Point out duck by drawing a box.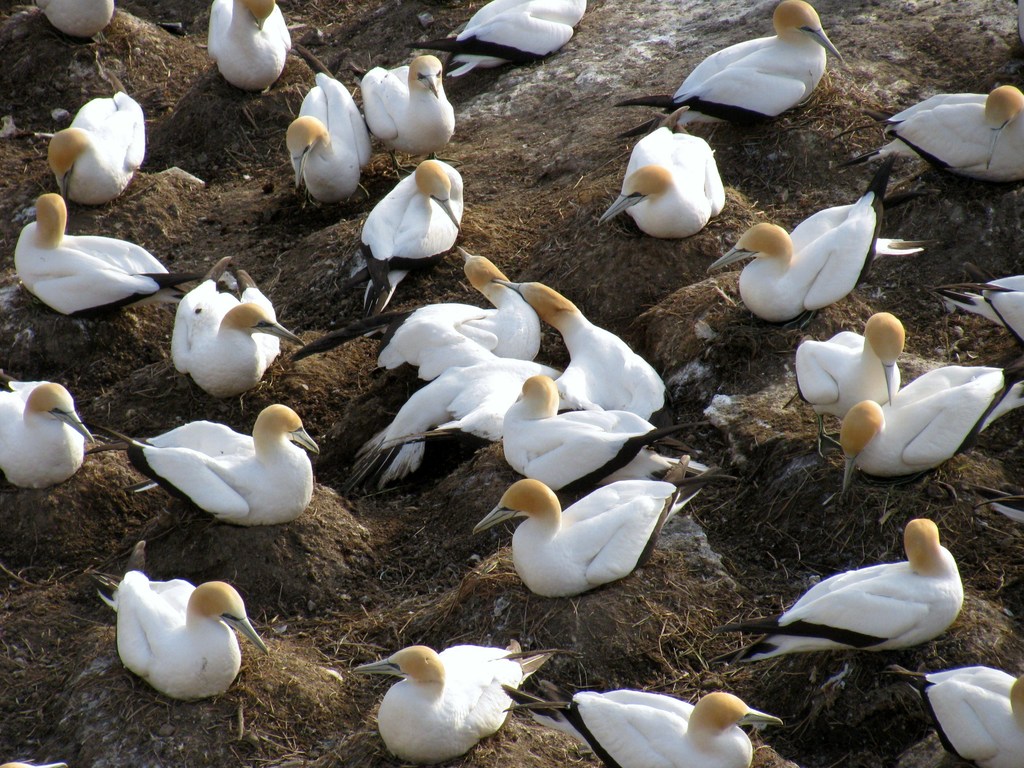
<box>836,82,1023,198</box>.
